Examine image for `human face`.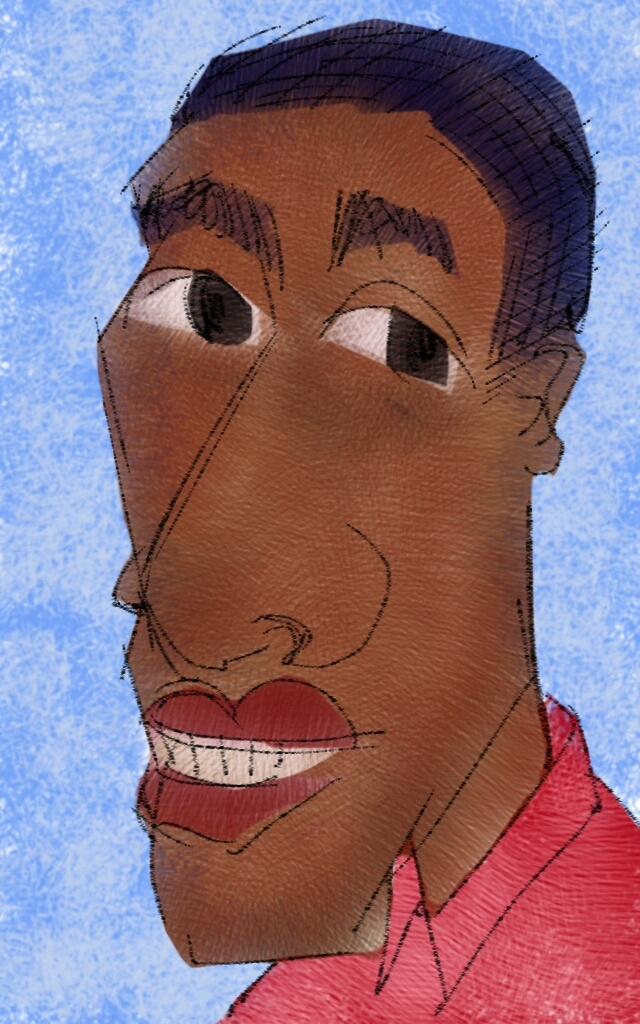
Examination result: bbox=(97, 104, 520, 961).
